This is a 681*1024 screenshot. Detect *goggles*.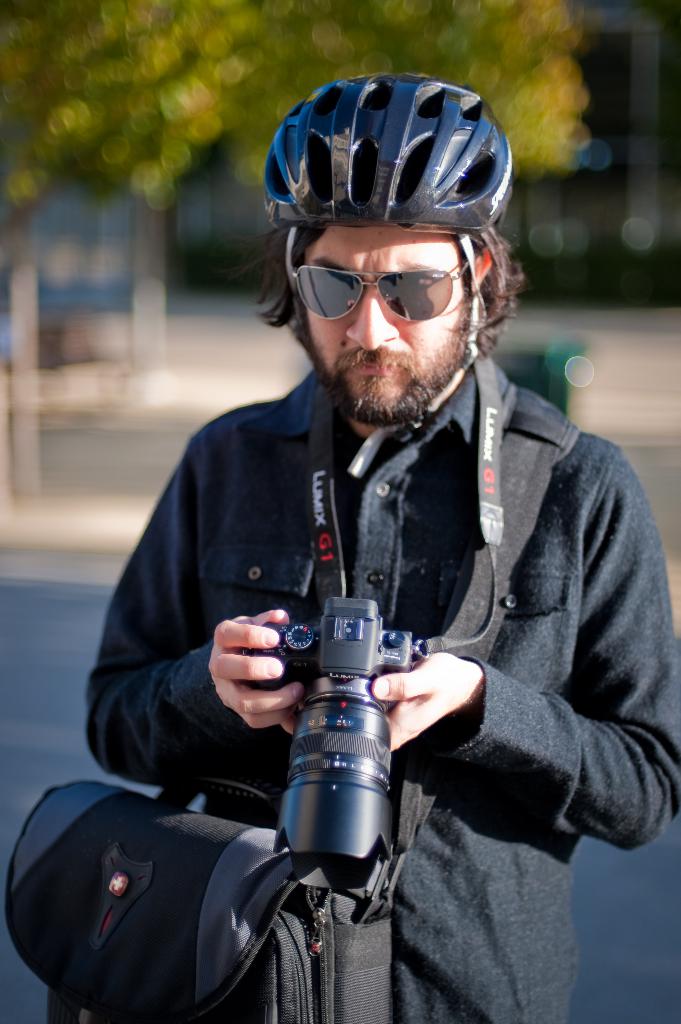
select_region(288, 243, 476, 314).
